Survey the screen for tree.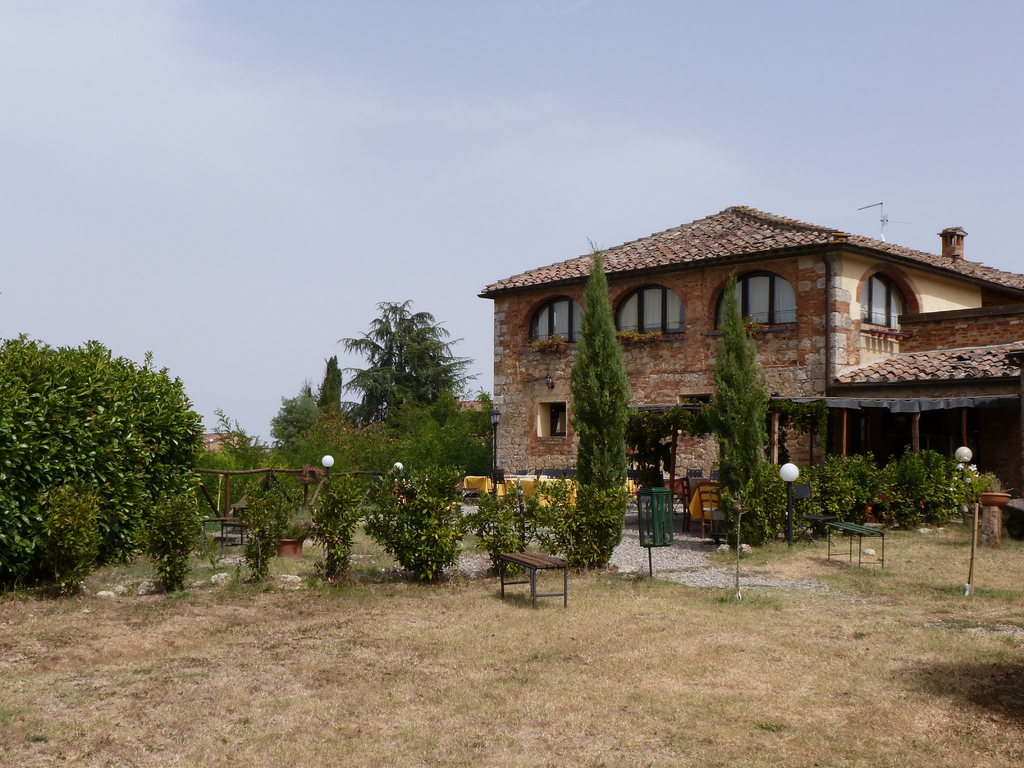
Survey found: 326 282 458 465.
